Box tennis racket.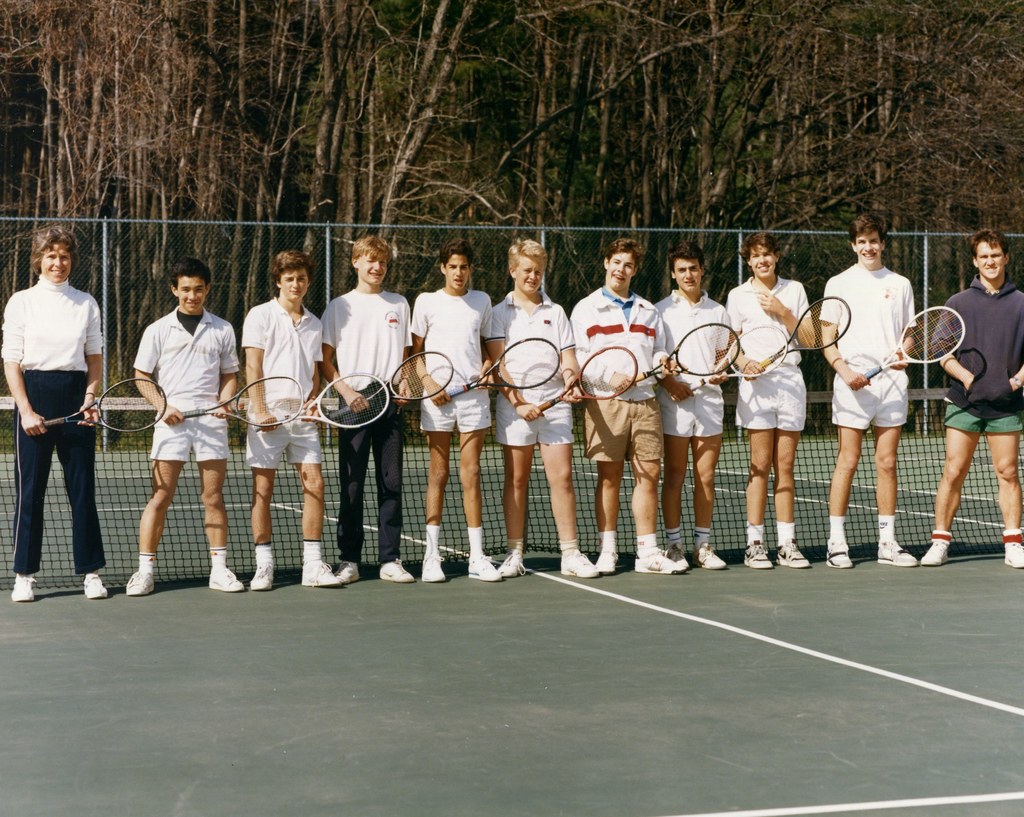
<region>850, 305, 966, 391</region>.
